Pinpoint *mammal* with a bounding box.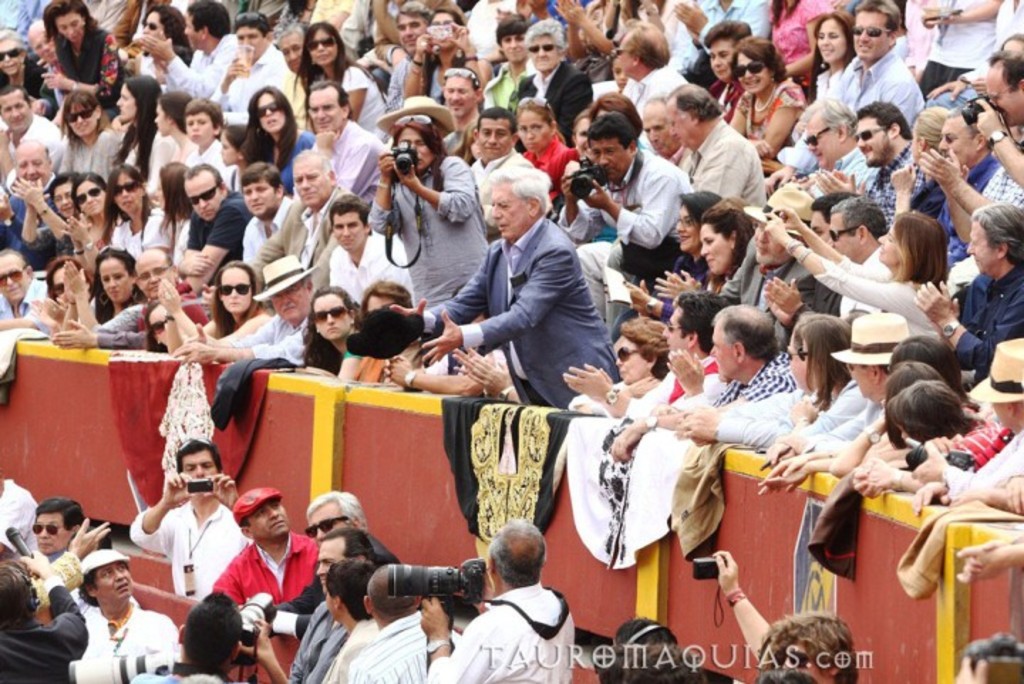
region(713, 547, 866, 683).
